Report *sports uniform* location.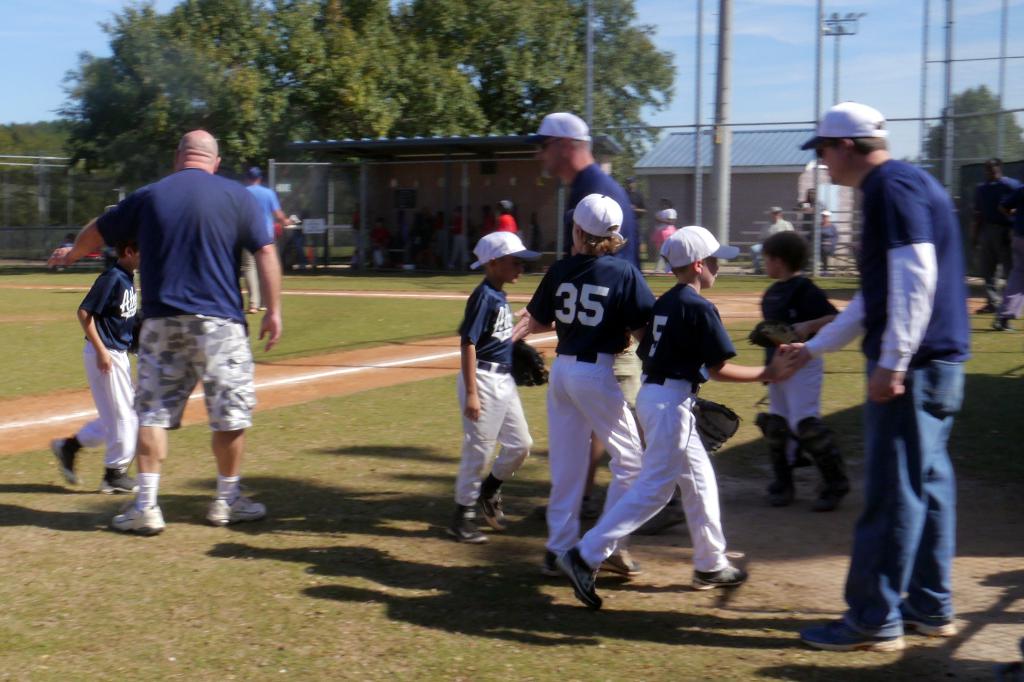
Report: <region>749, 269, 847, 487</region>.
